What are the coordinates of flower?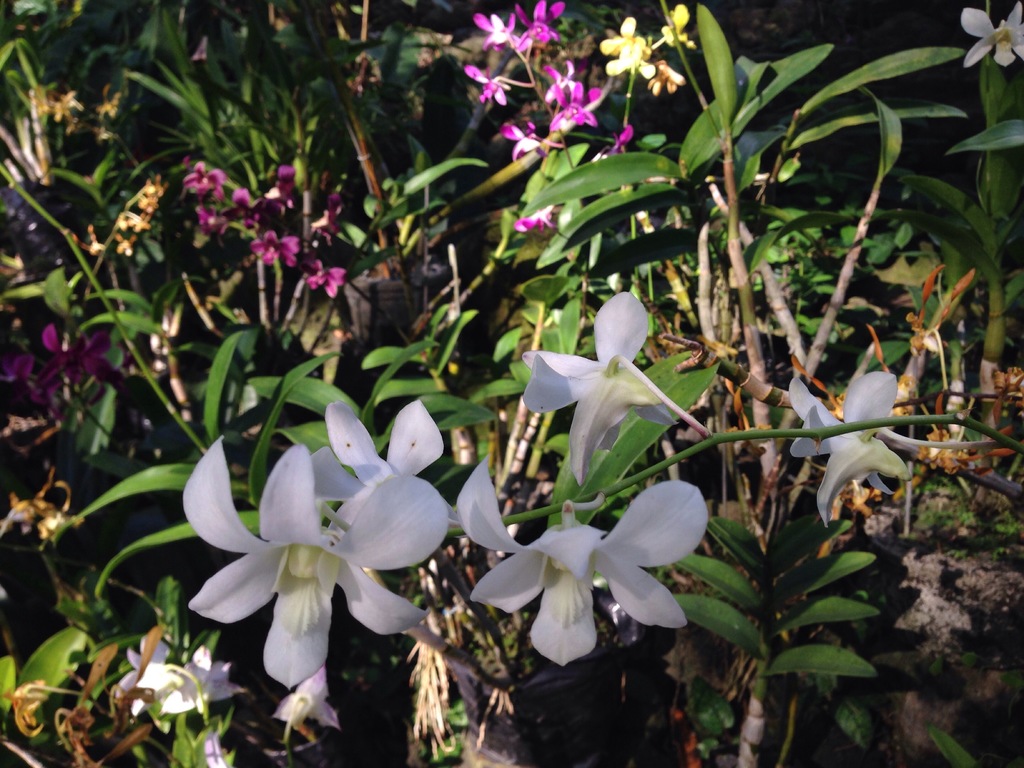
left=117, top=624, right=172, bottom=717.
